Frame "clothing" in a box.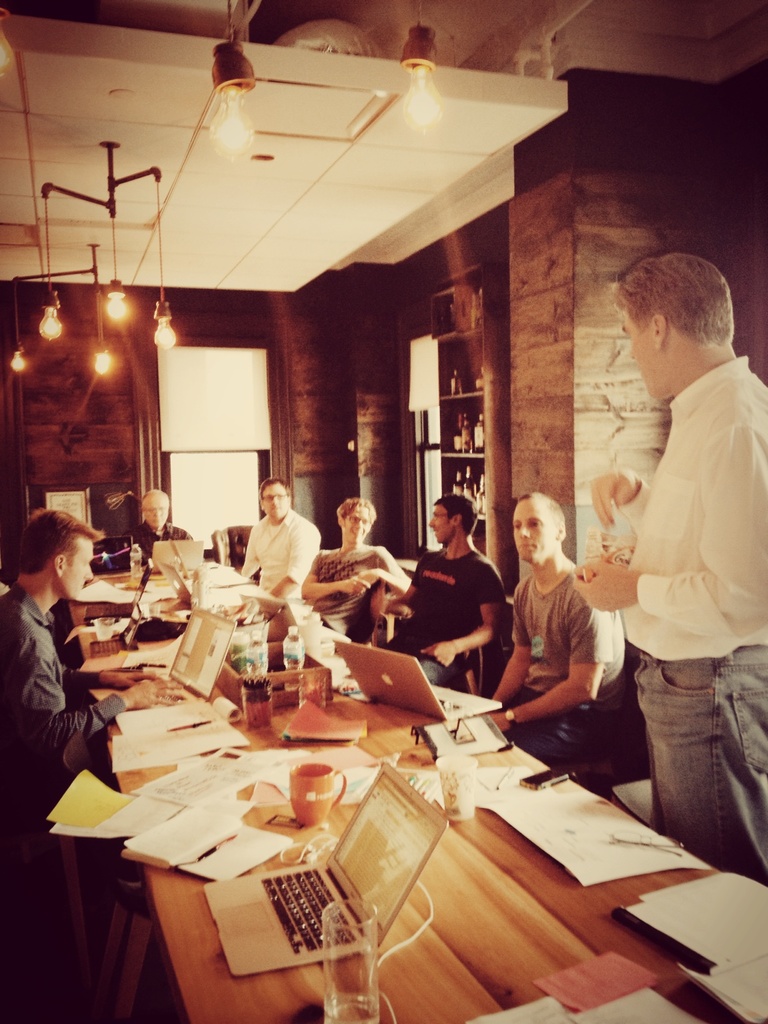
<region>237, 509, 325, 599</region>.
